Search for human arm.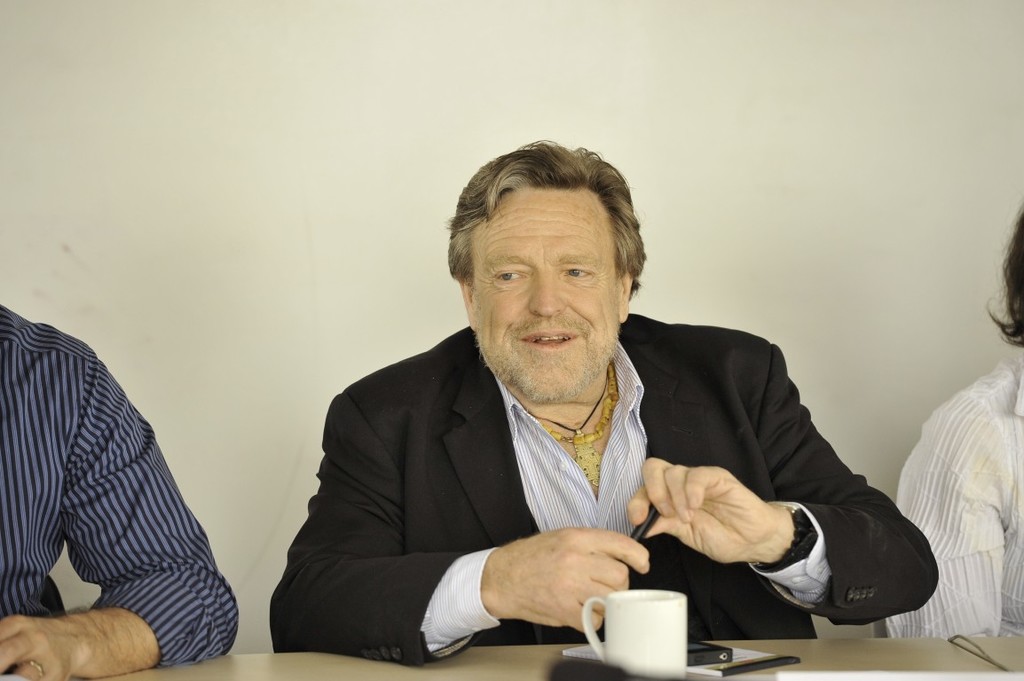
Found at 610/318/942/639.
